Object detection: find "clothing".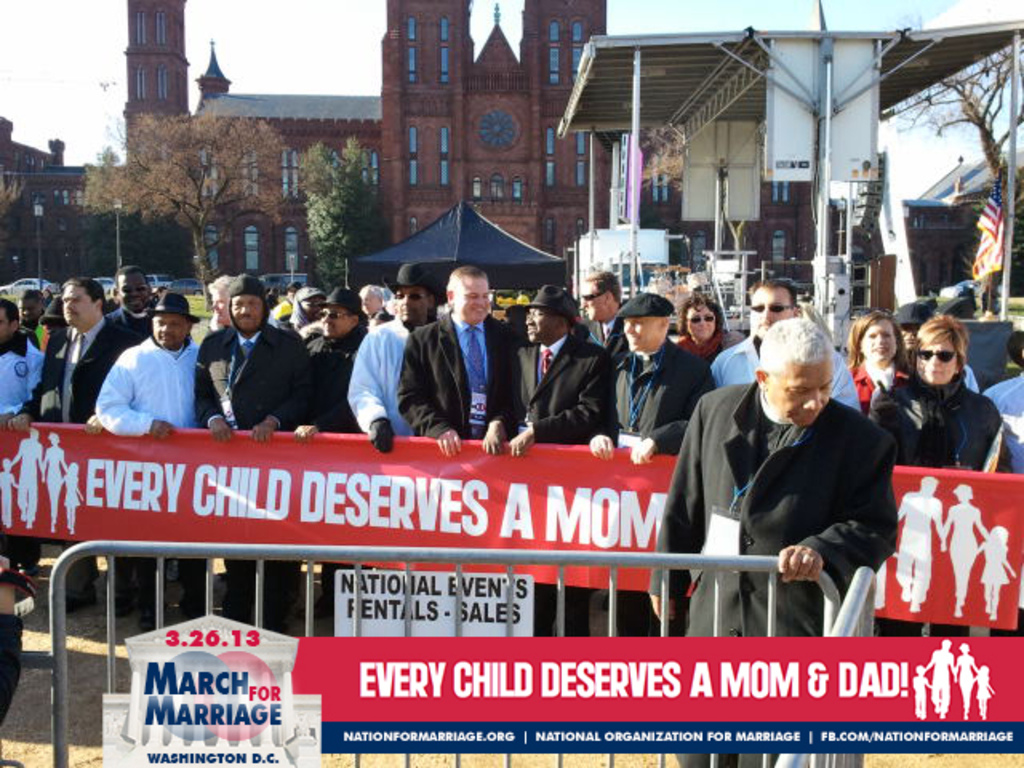
861:357:902:403.
